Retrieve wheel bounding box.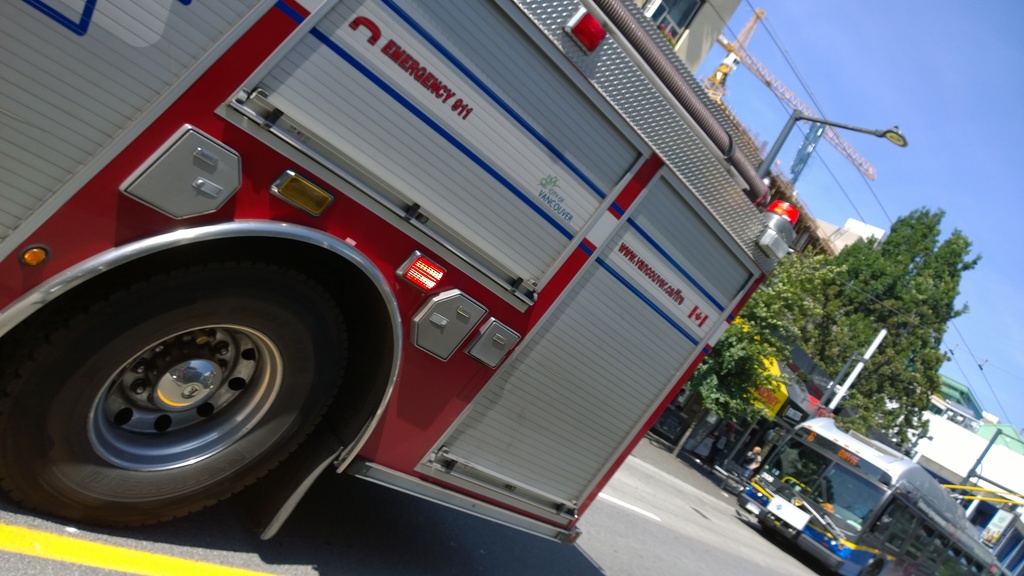
Bounding box: detection(0, 234, 355, 531).
